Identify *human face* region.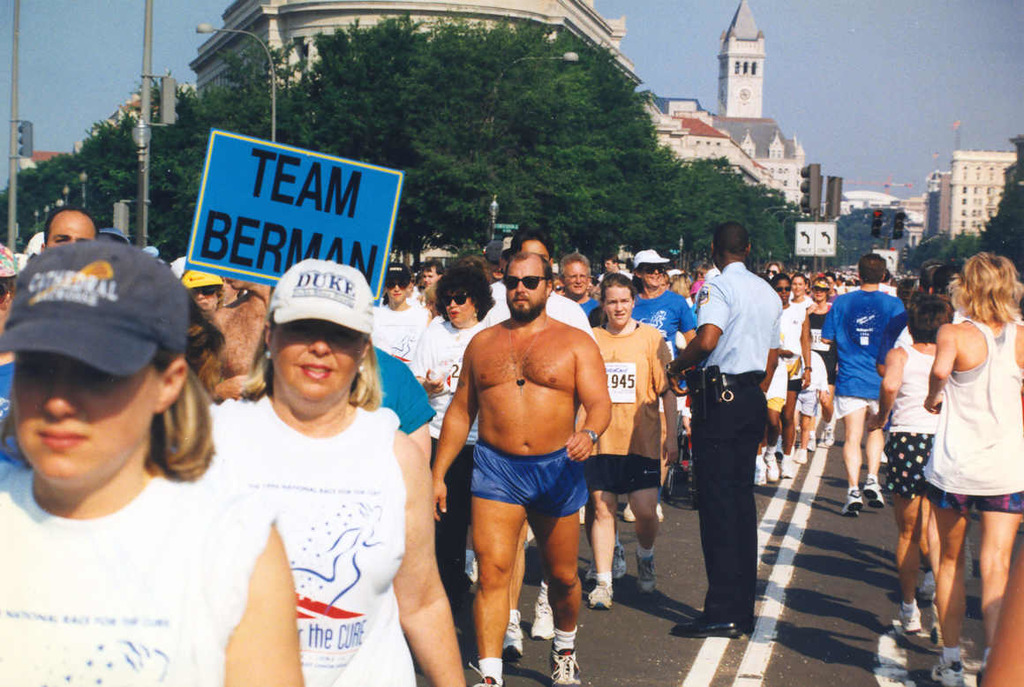
Region: pyautogui.locateOnScreen(811, 283, 832, 310).
